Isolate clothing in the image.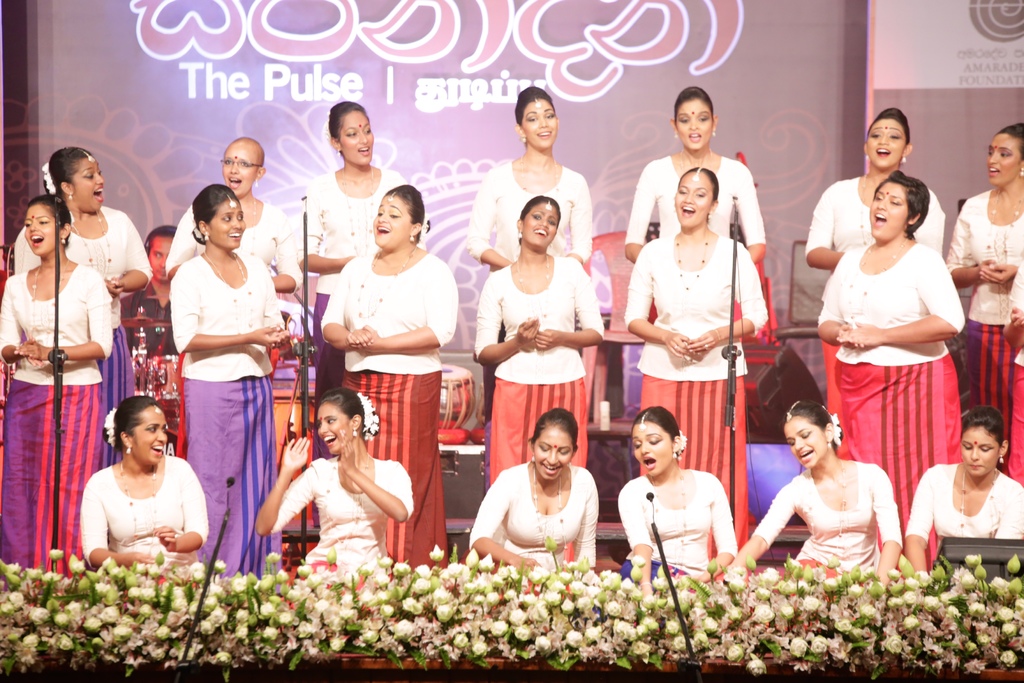
Isolated region: 0:261:114:579.
